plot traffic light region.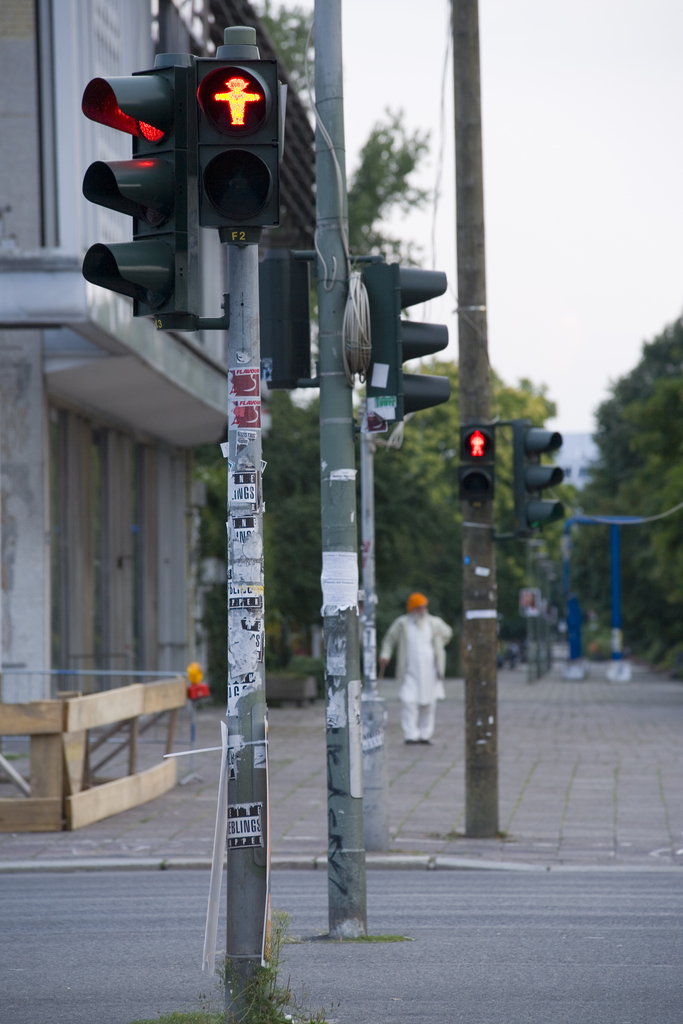
Plotted at 256 247 317 389.
